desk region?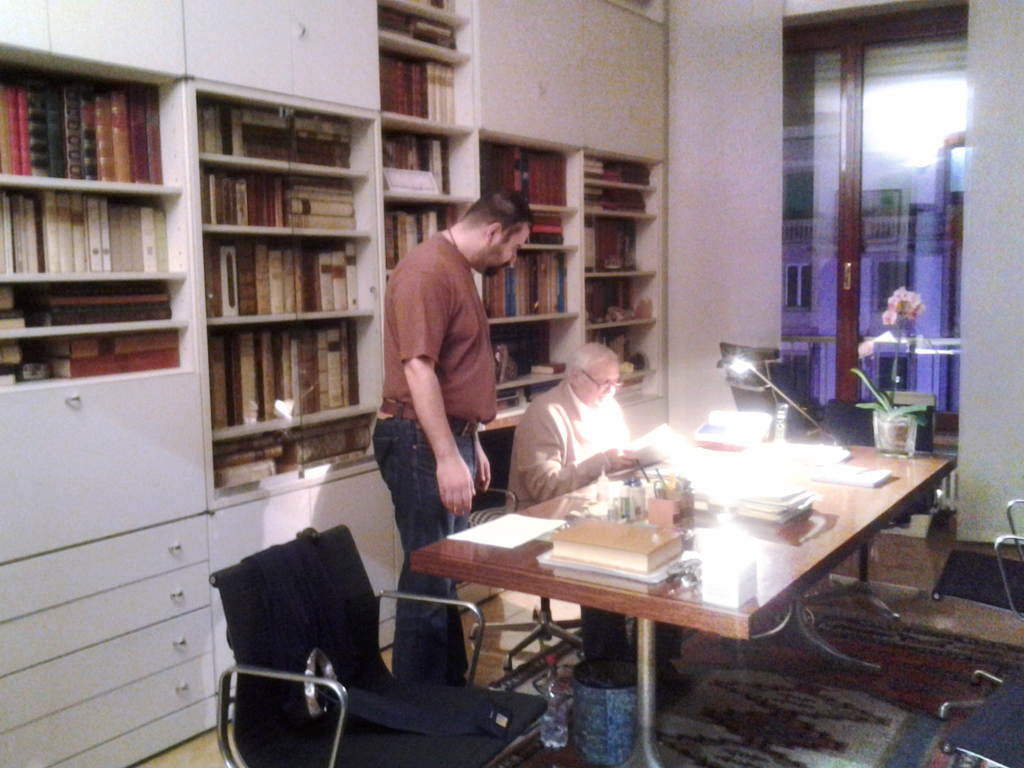
region(415, 422, 971, 731)
